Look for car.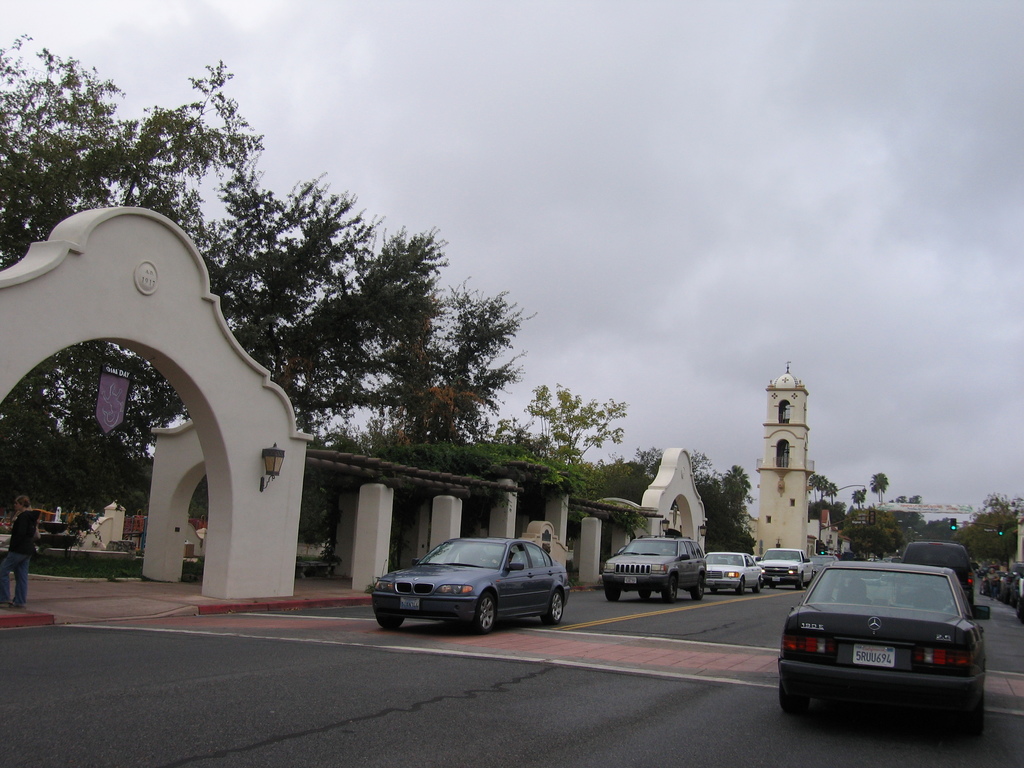
Found: [372, 537, 571, 634].
